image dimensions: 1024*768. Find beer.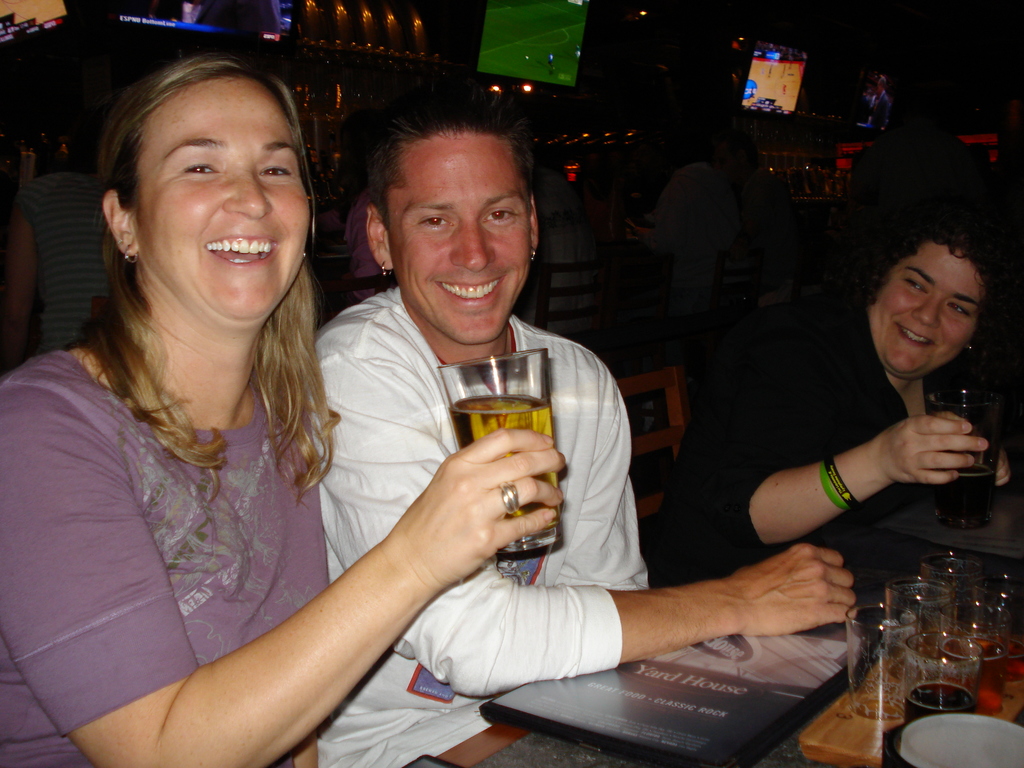
locate(449, 397, 572, 544).
